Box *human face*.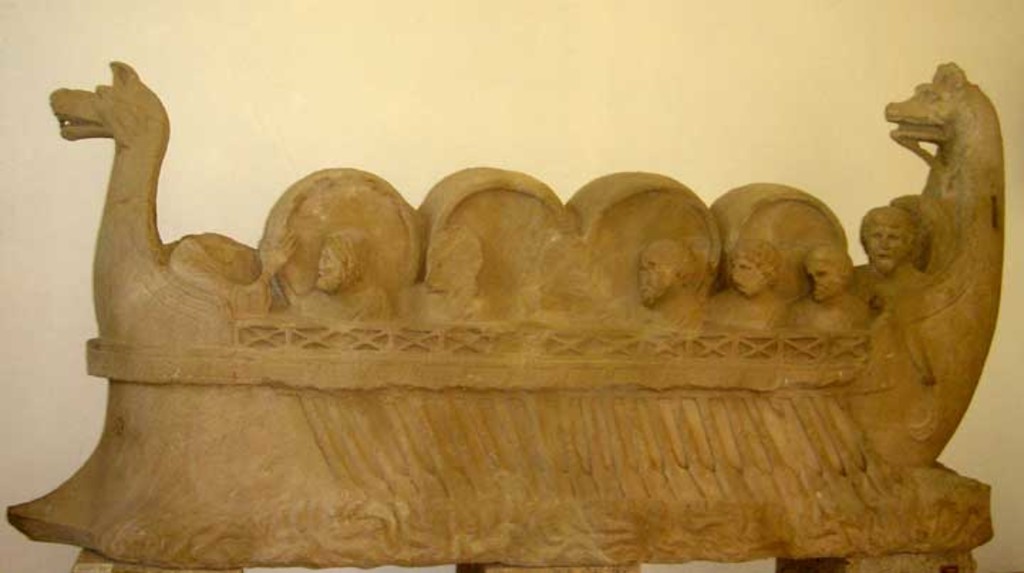
(868, 222, 906, 273).
